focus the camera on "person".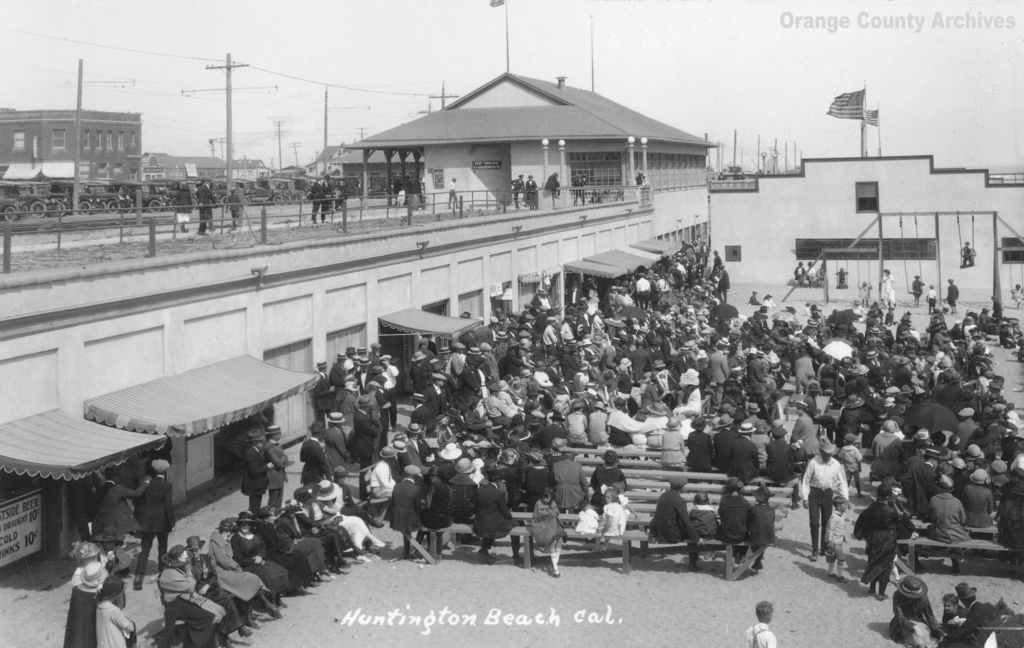
Focus region: crop(170, 182, 193, 231).
